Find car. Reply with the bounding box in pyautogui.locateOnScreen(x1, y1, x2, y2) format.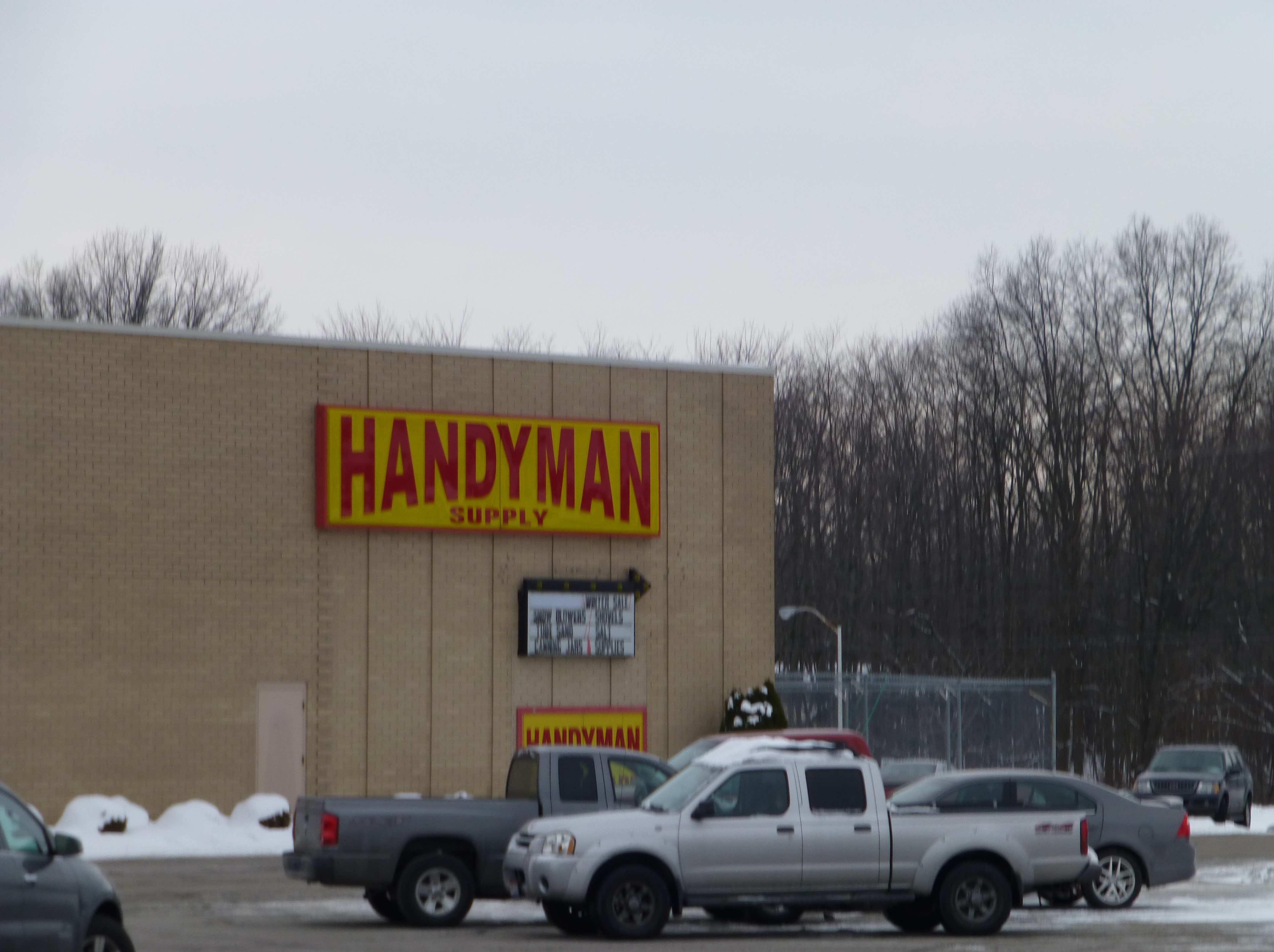
pyautogui.locateOnScreen(0, 229, 40, 282).
